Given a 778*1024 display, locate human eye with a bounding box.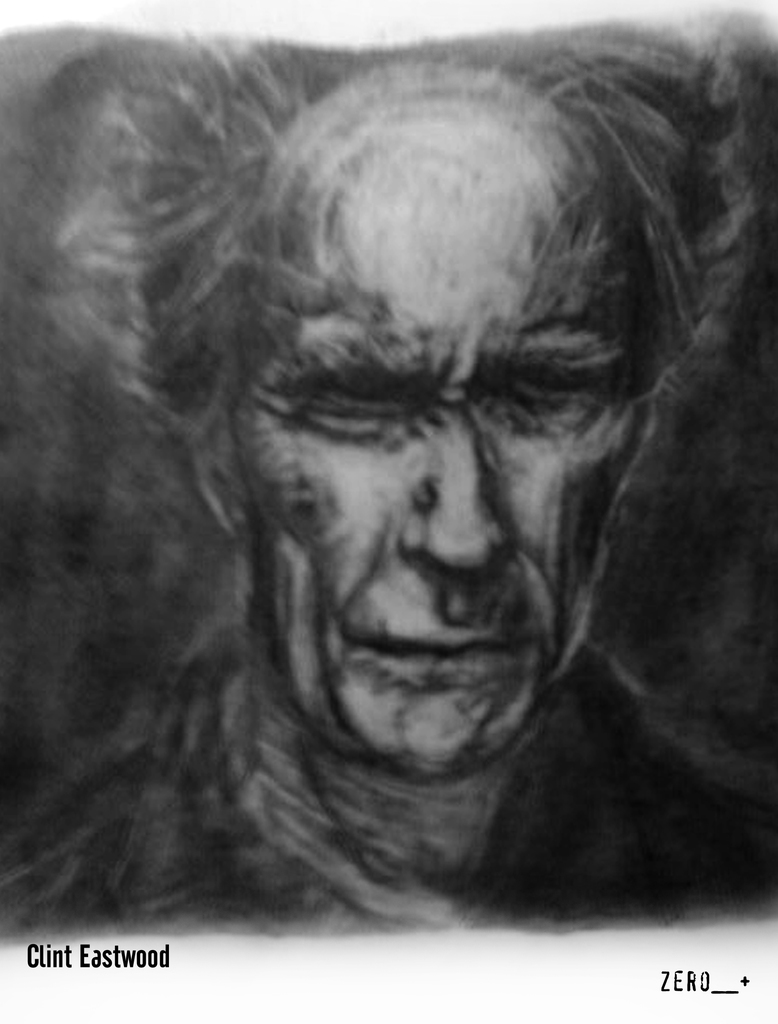
Located: box(286, 392, 410, 431).
